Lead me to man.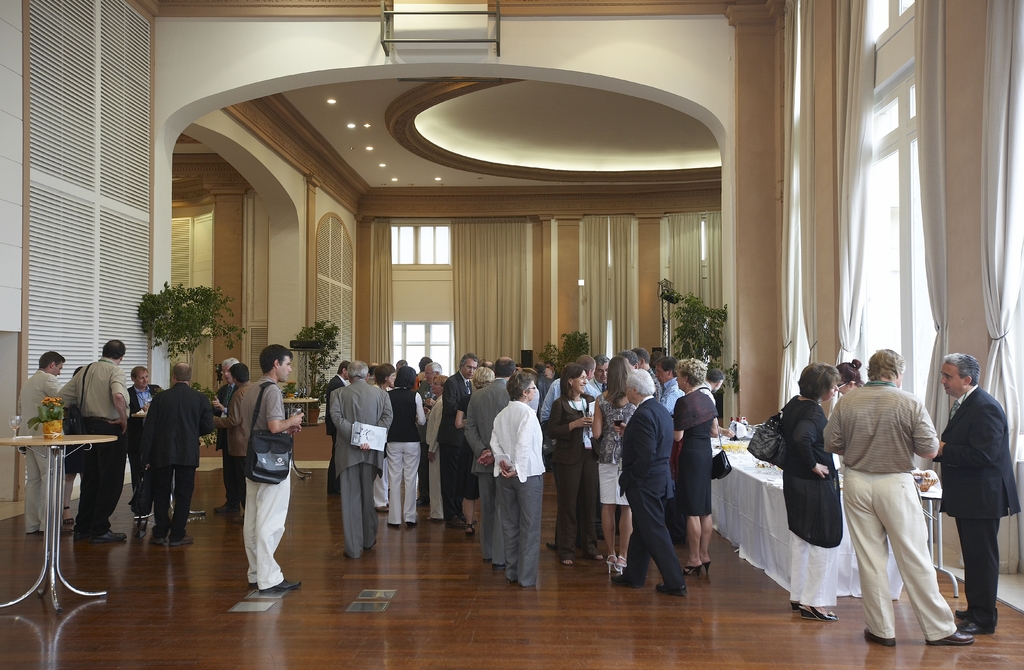
Lead to select_region(537, 353, 601, 551).
